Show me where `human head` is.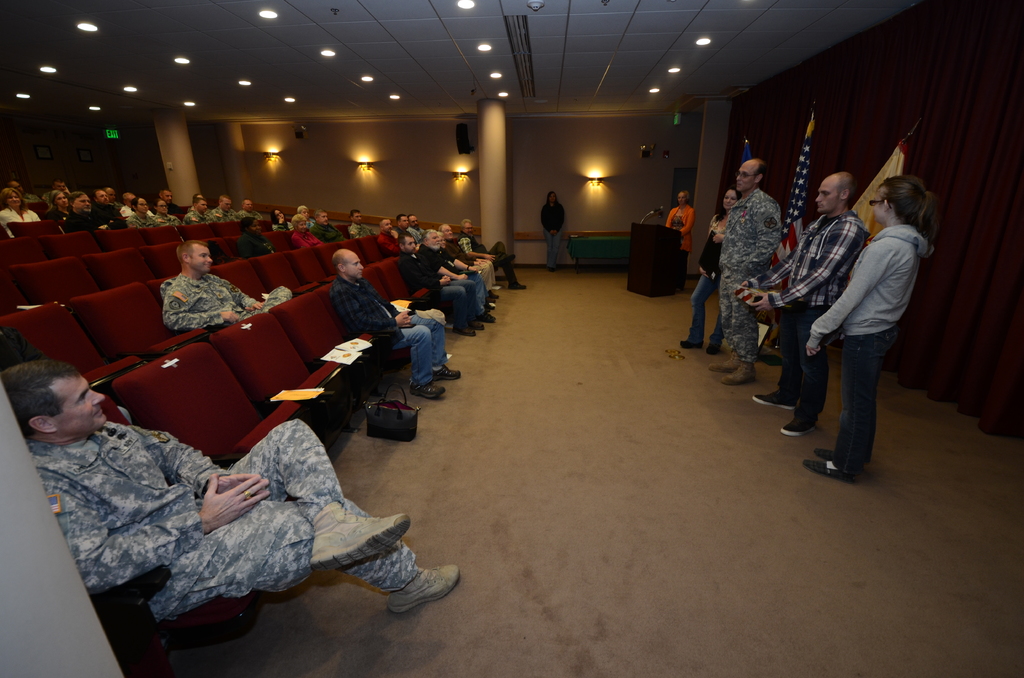
`human head` is at <box>439,221,458,241</box>.
